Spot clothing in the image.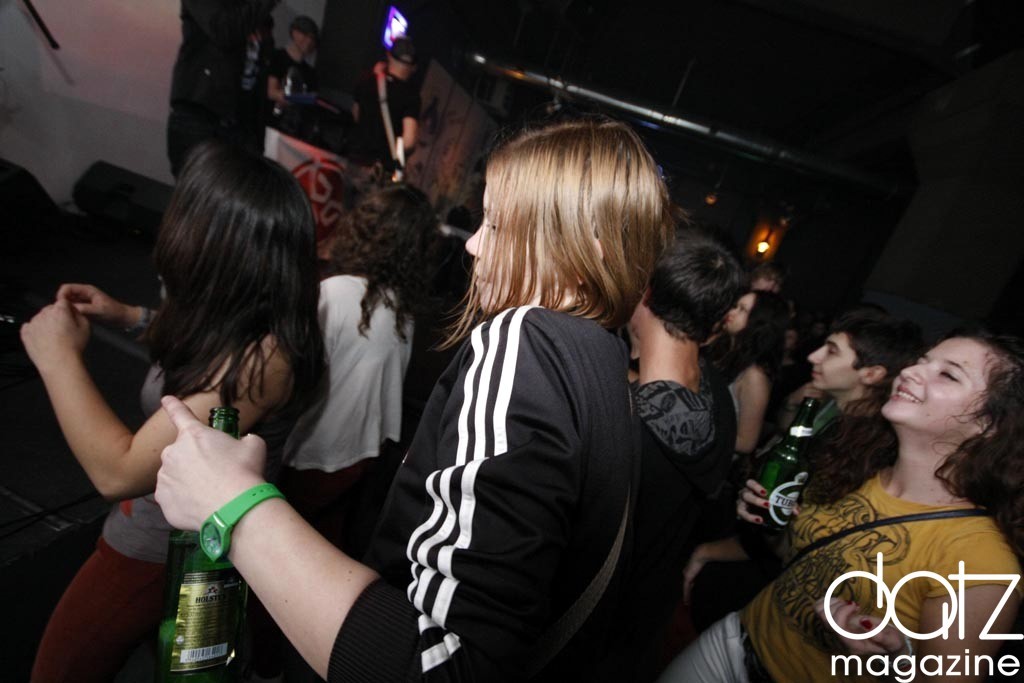
clothing found at 311:300:646:682.
